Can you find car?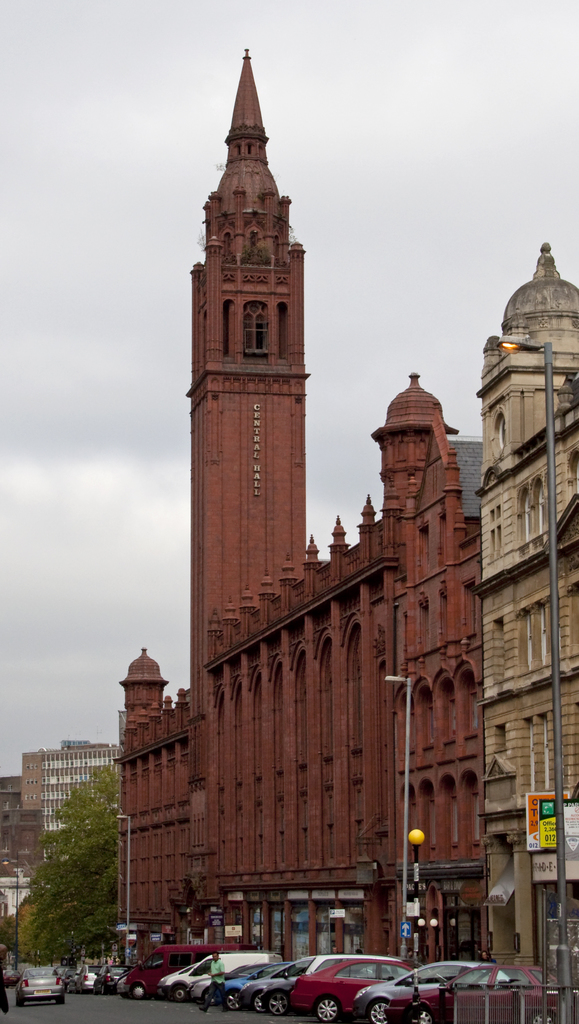
Yes, bounding box: Rect(354, 963, 478, 1021).
